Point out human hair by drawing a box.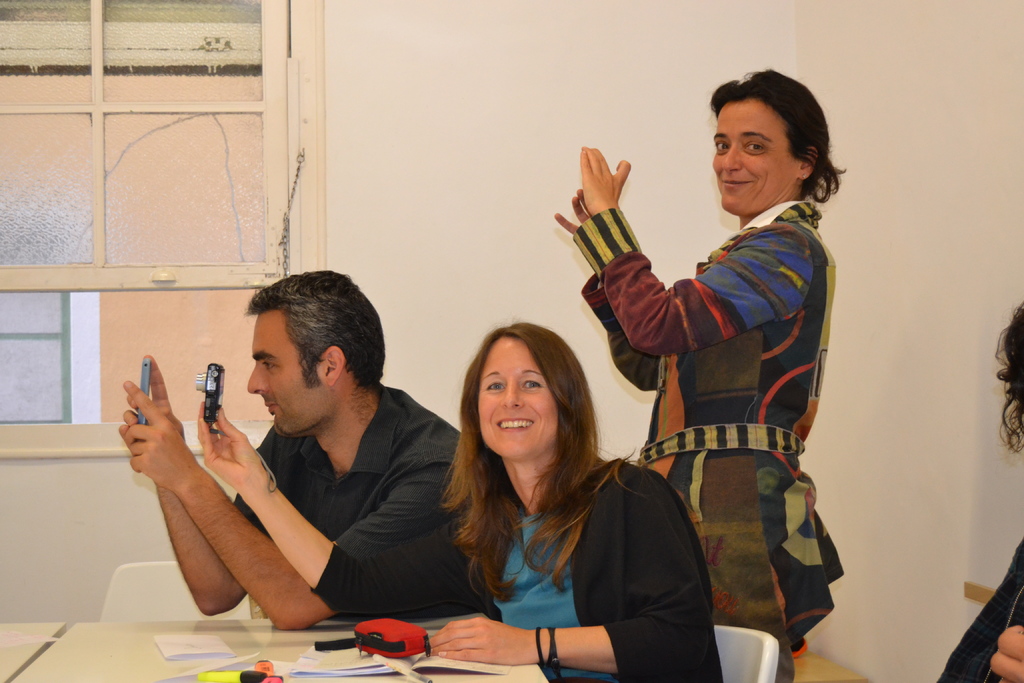
box(997, 307, 1023, 462).
